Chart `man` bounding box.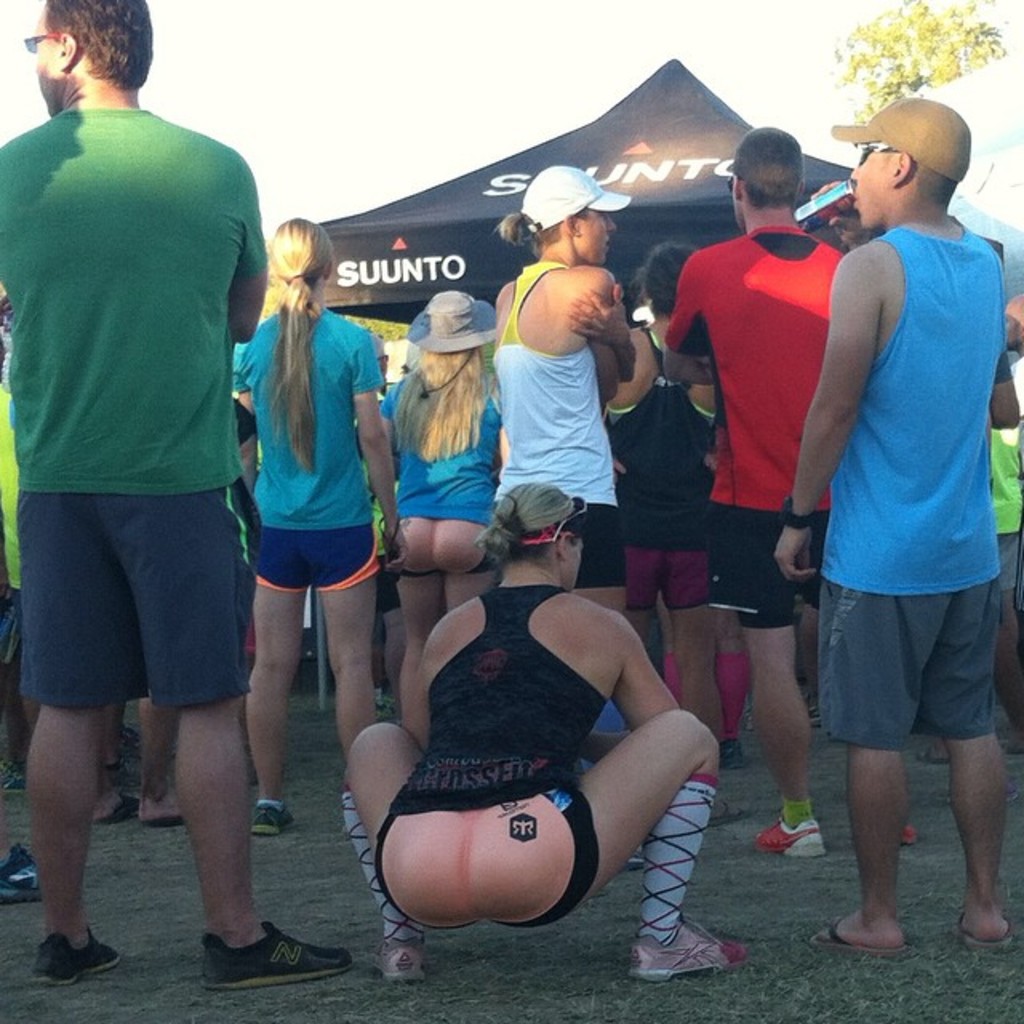
Charted: region(13, 0, 288, 1003).
